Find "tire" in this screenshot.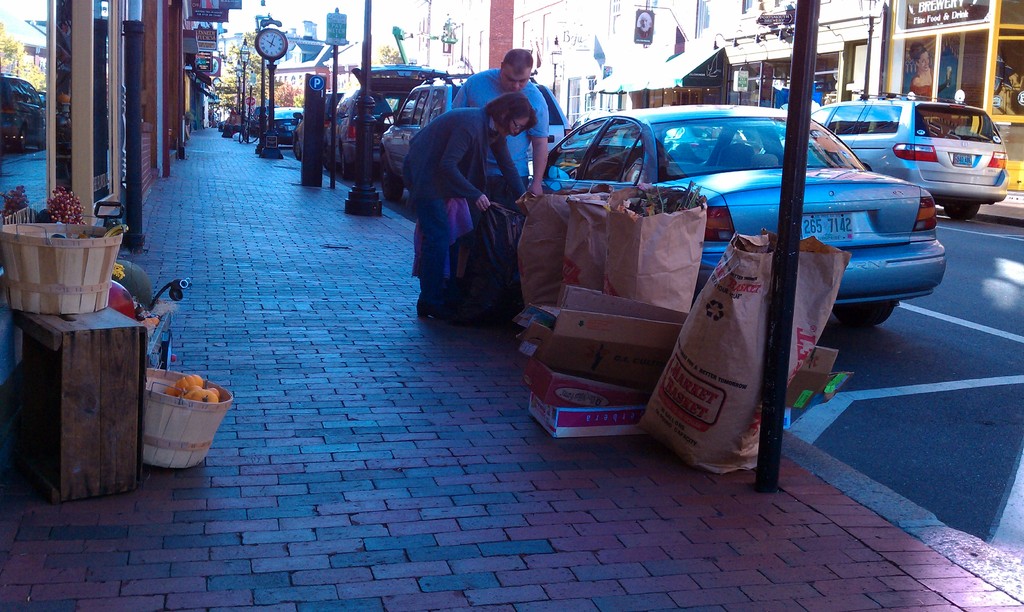
The bounding box for "tire" is (left=833, top=296, right=897, bottom=330).
